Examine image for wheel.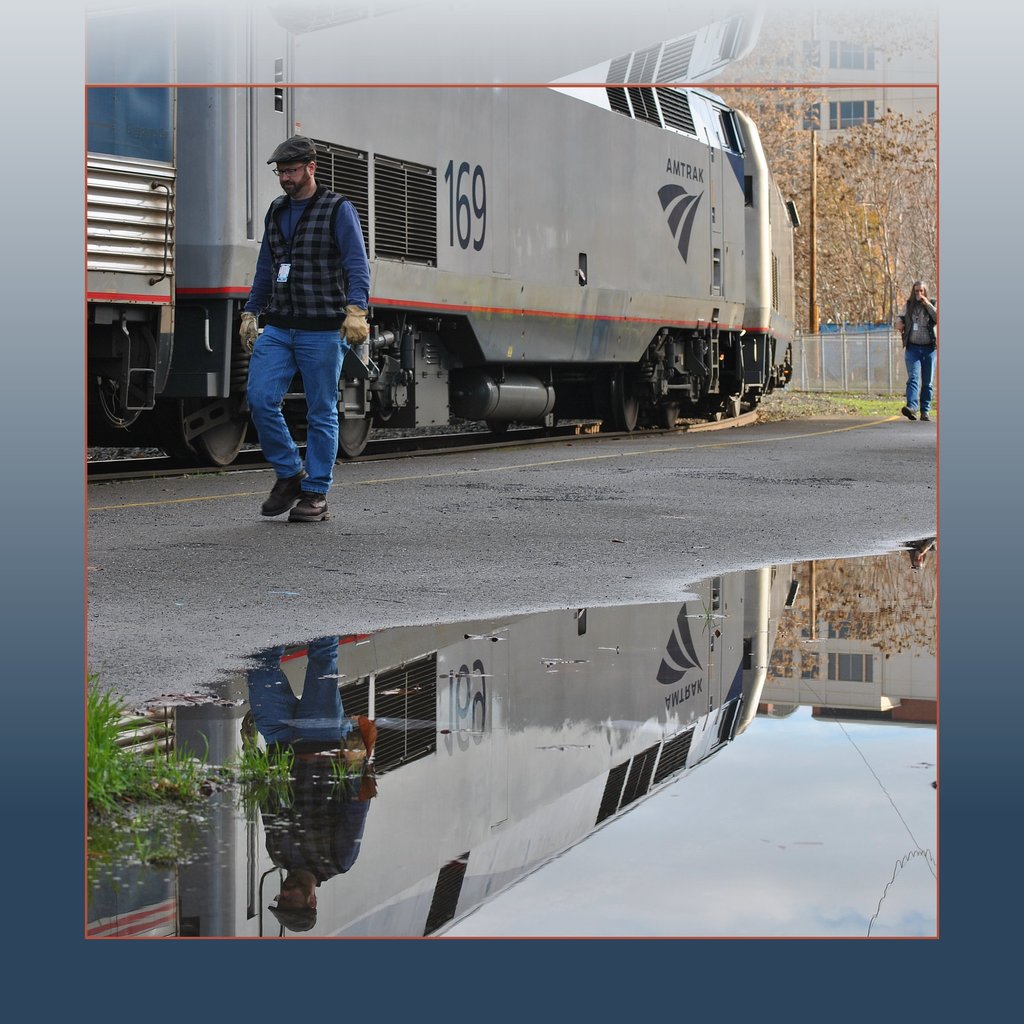
Examination result: {"x1": 337, "y1": 416, "x2": 375, "y2": 458}.
